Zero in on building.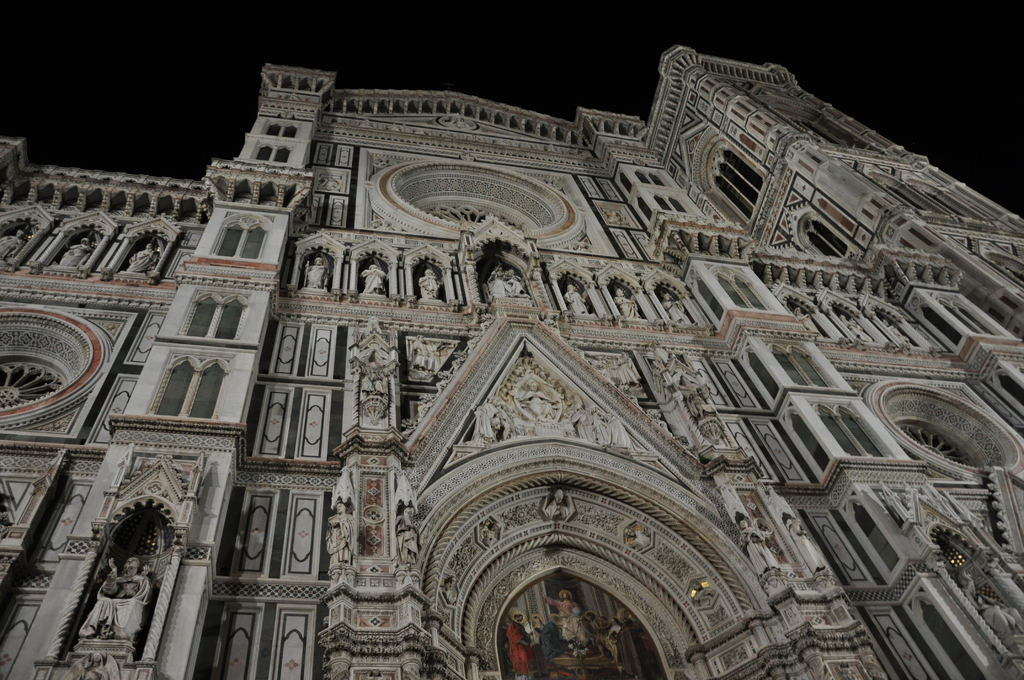
Zeroed in: l=0, t=44, r=1023, b=679.
